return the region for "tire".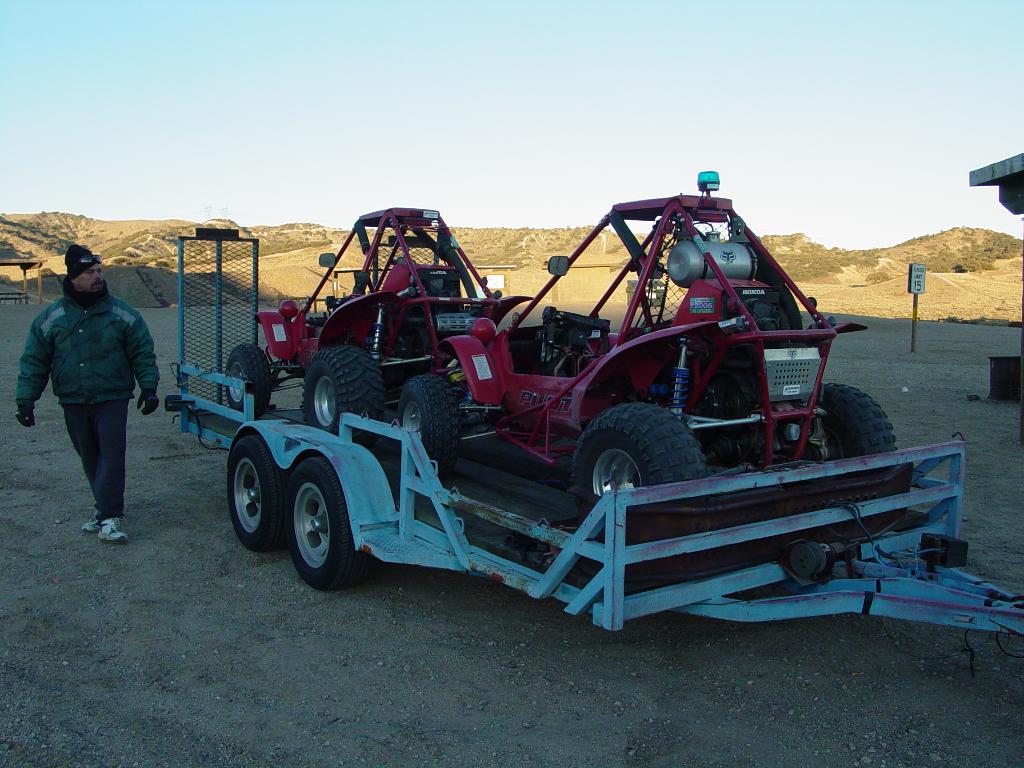
crop(303, 347, 385, 449).
